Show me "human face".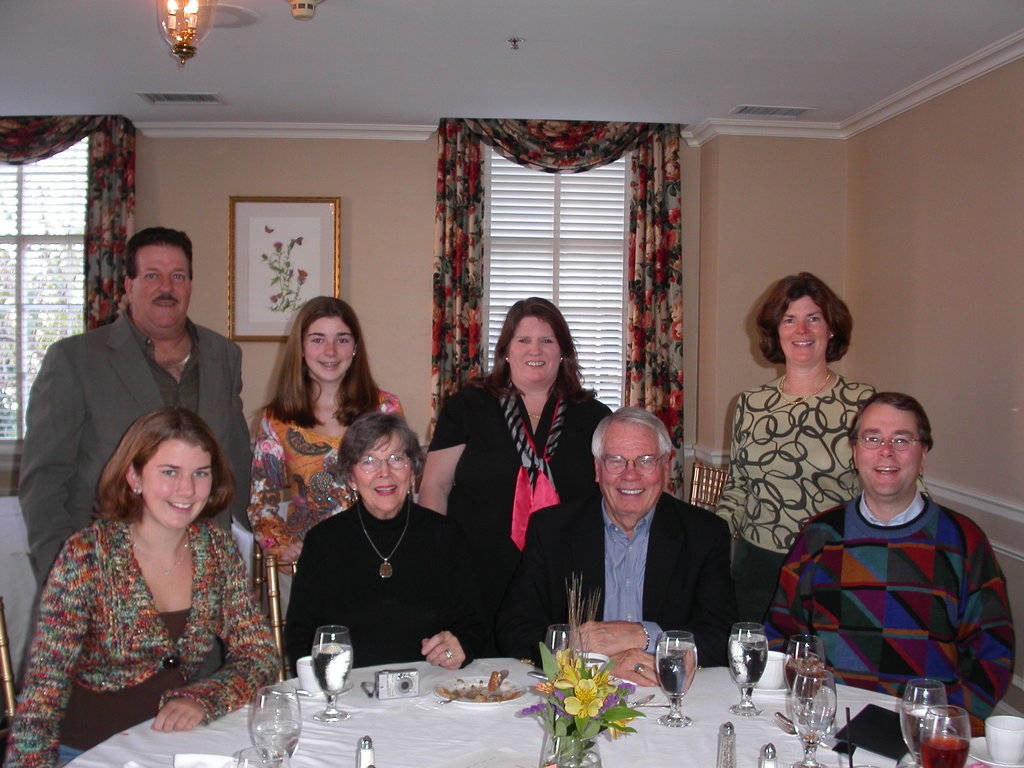
"human face" is here: x1=599 y1=426 x2=665 y2=518.
